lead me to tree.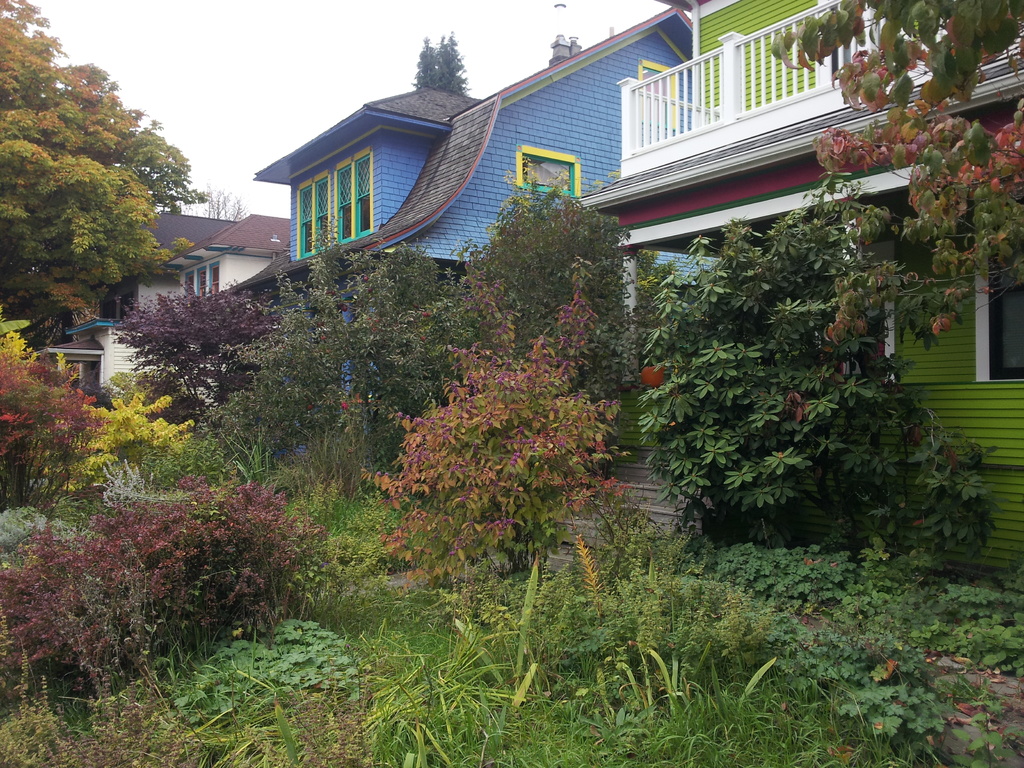
Lead to bbox=(227, 225, 492, 479).
